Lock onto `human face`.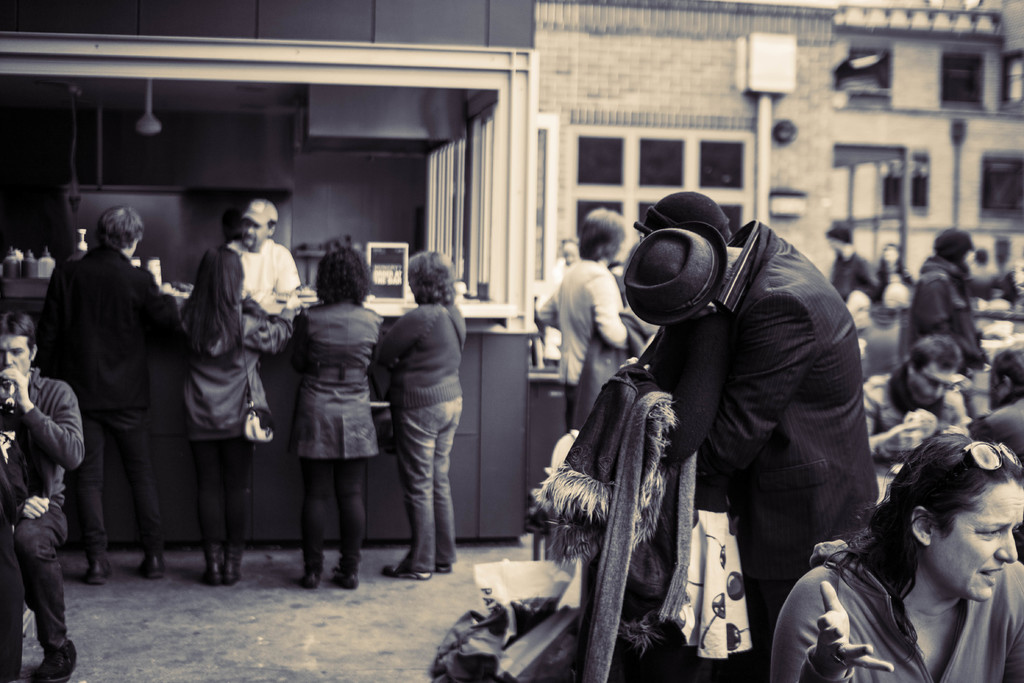
Locked: box=[883, 244, 897, 263].
